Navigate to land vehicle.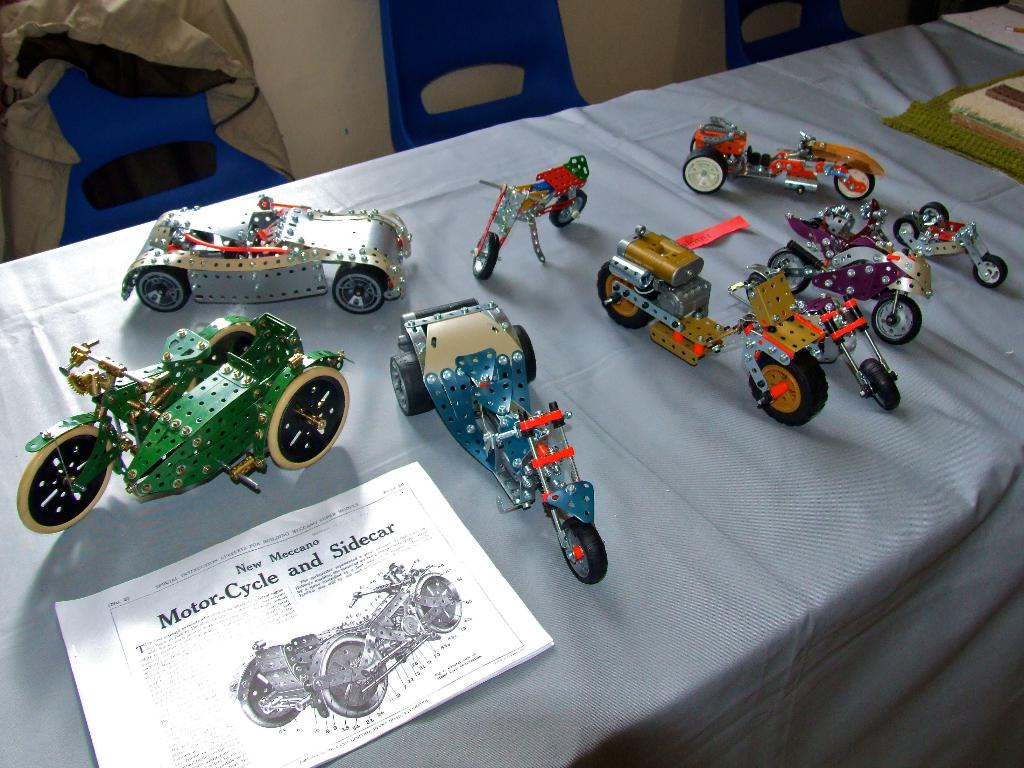
Navigation target: {"x1": 119, "y1": 192, "x2": 412, "y2": 320}.
